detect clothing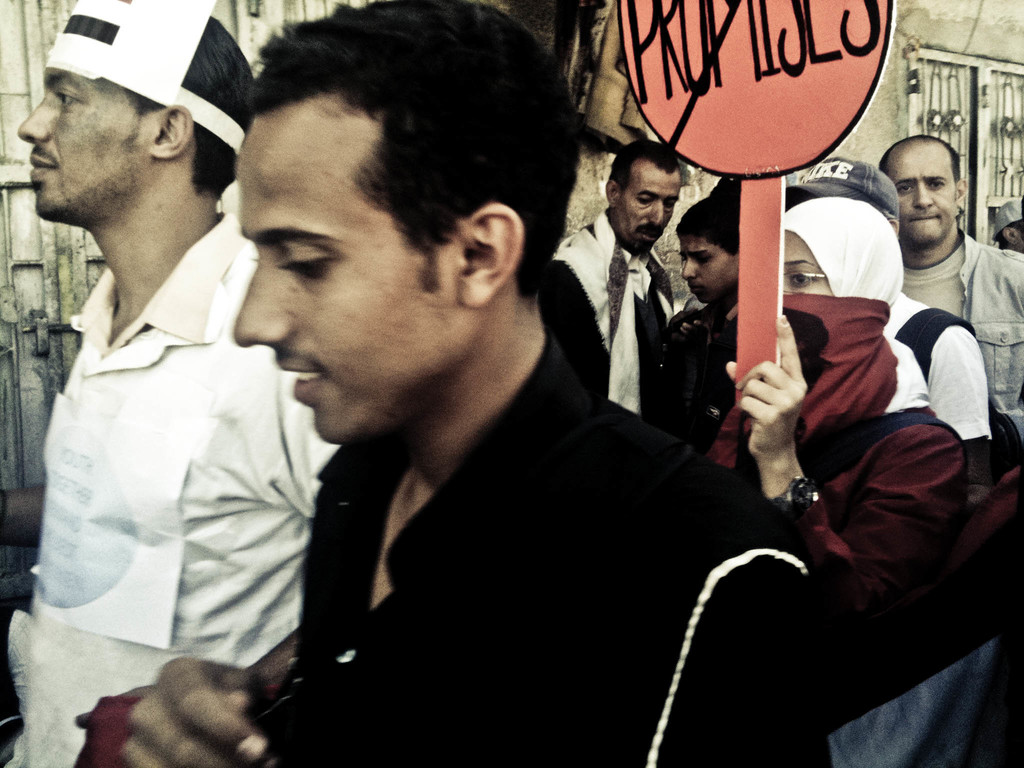
Rect(657, 298, 736, 444)
